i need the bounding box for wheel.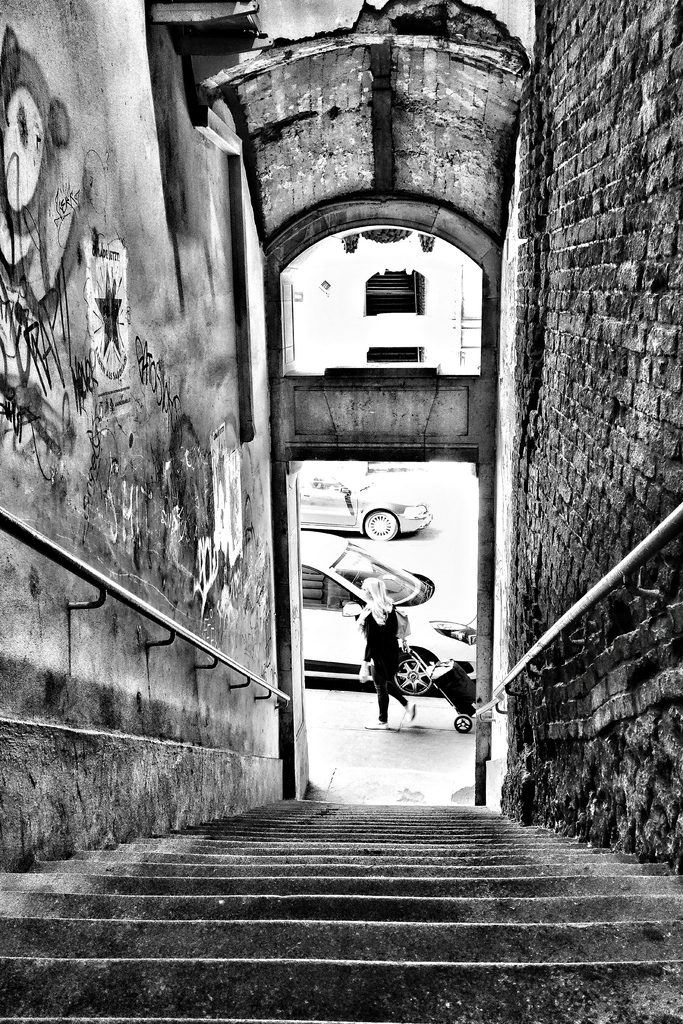
Here it is: locate(456, 714, 475, 730).
